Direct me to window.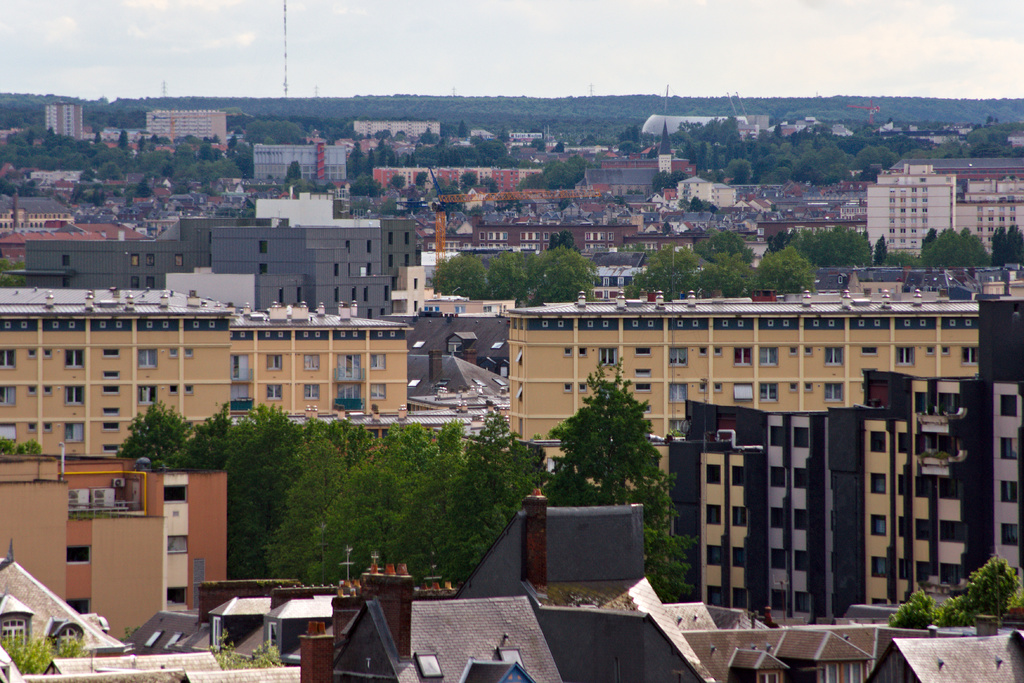
Direction: 792/470/805/490.
